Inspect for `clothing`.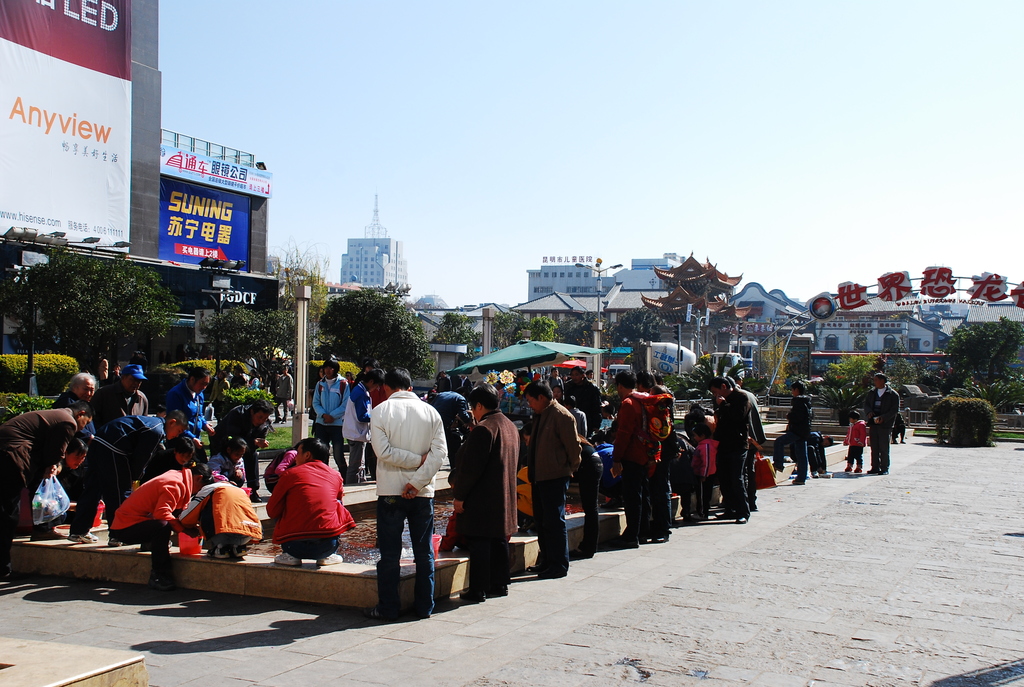
Inspection: left=1, top=406, right=72, bottom=555.
